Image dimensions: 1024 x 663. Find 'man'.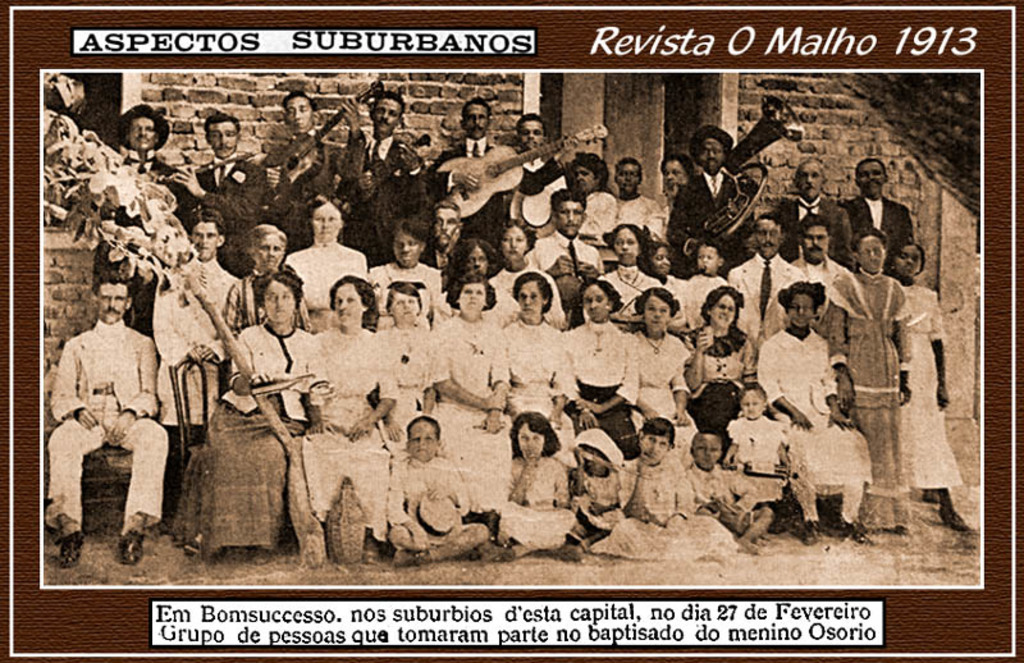
165/110/270/280.
